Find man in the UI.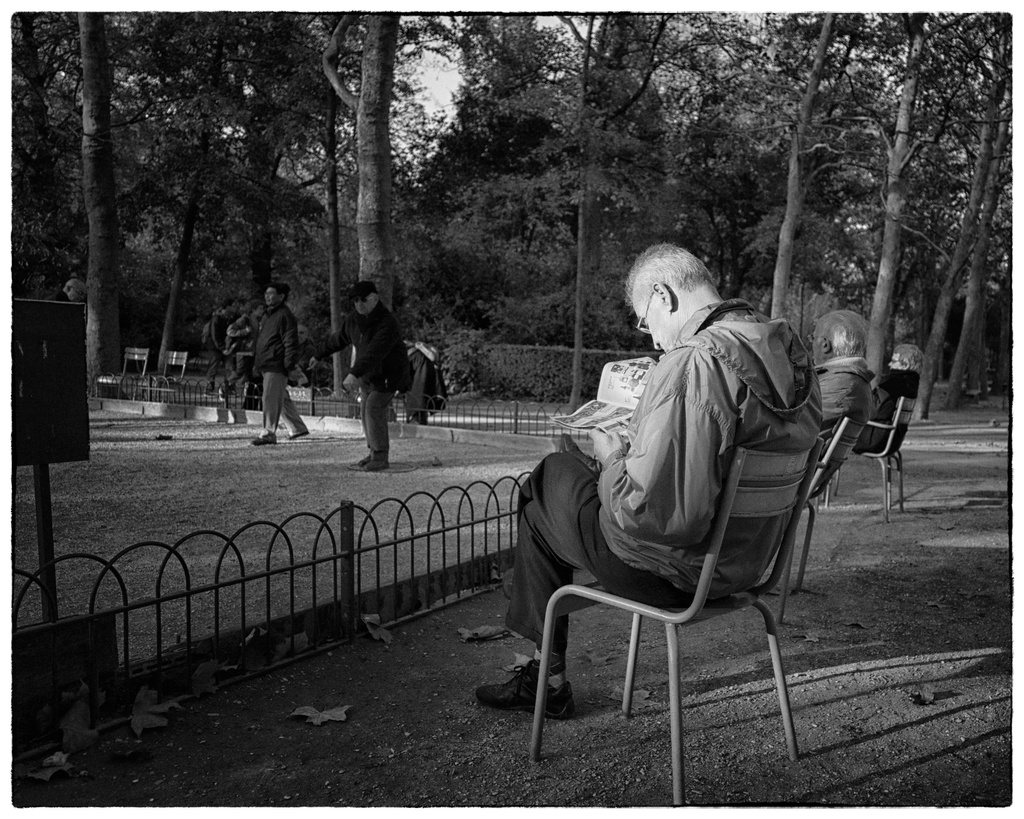
UI element at left=205, top=302, right=241, bottom=392.
